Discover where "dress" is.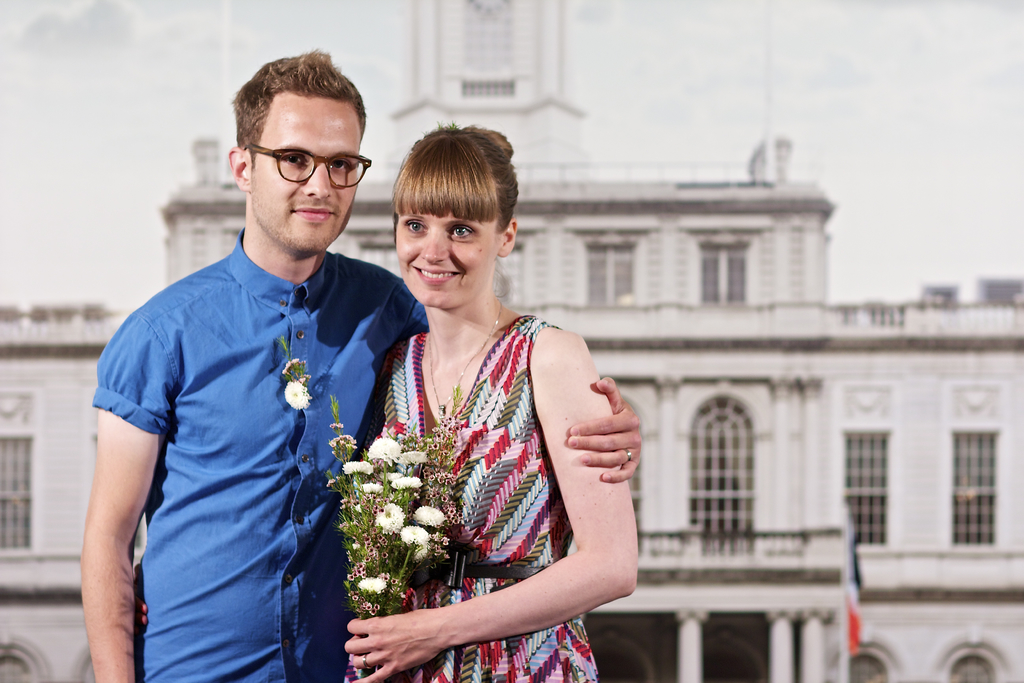
Discovered at (346, 320, 603, 682).
